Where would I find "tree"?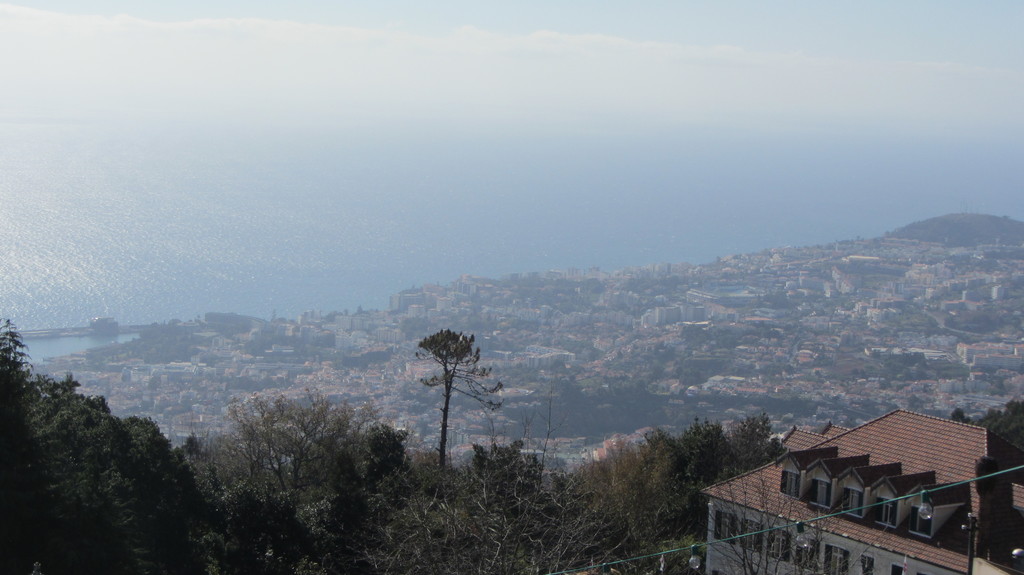
At detection(850, 367, 861, 377).
